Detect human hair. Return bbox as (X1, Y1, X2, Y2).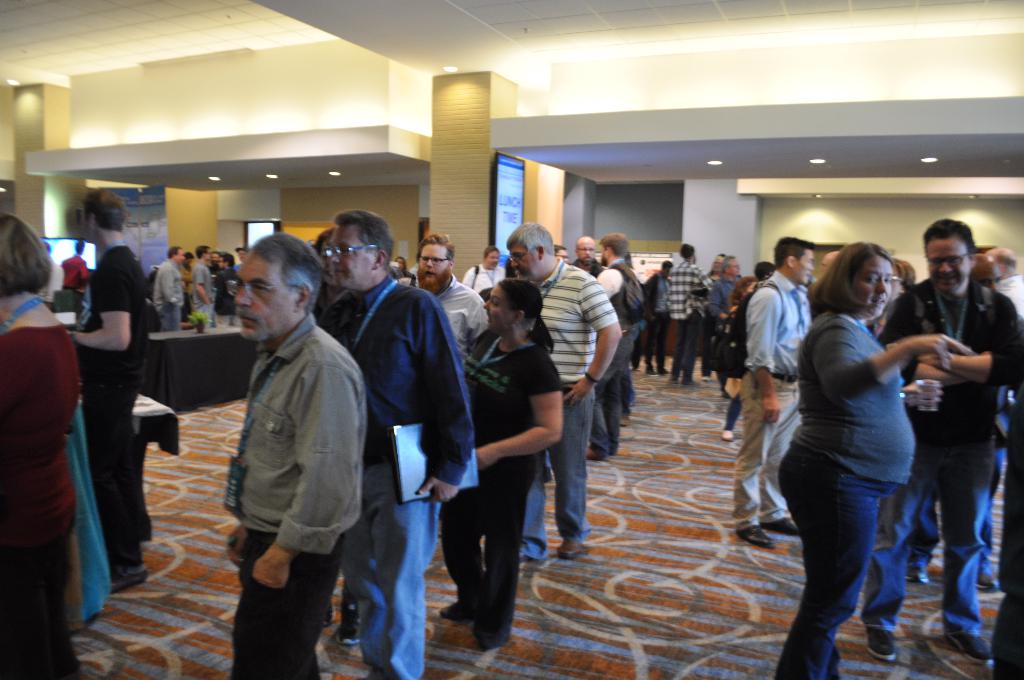
(84, 193, 127, 233).
